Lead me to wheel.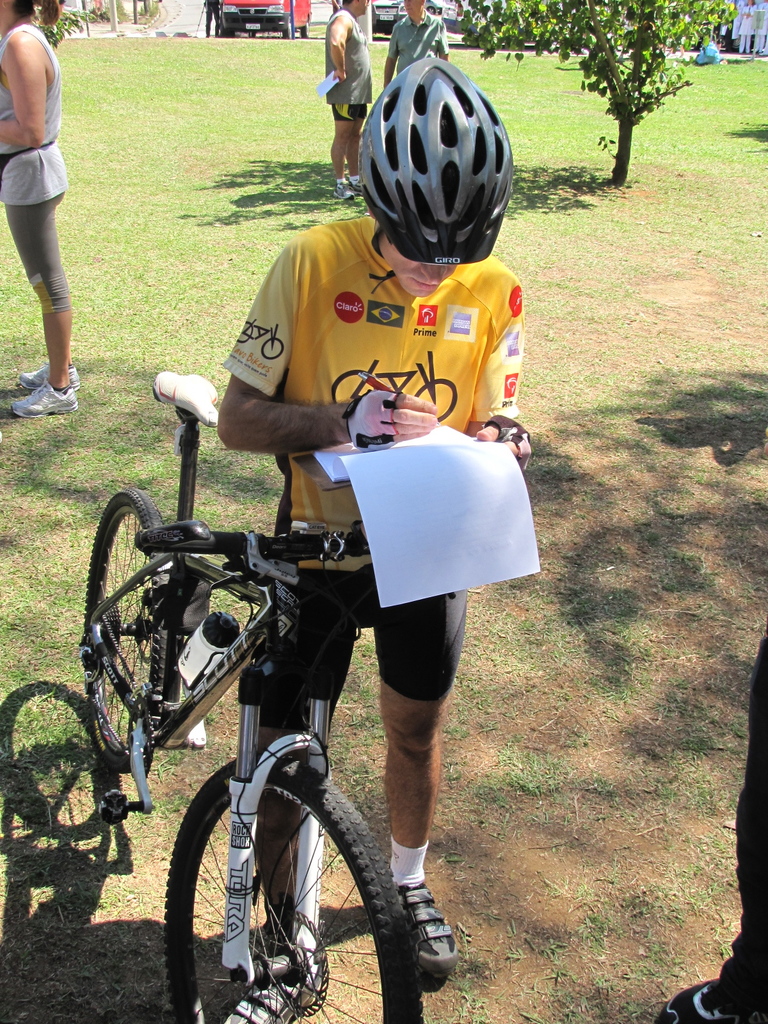
Lead to (415, 379, 456, 423).
